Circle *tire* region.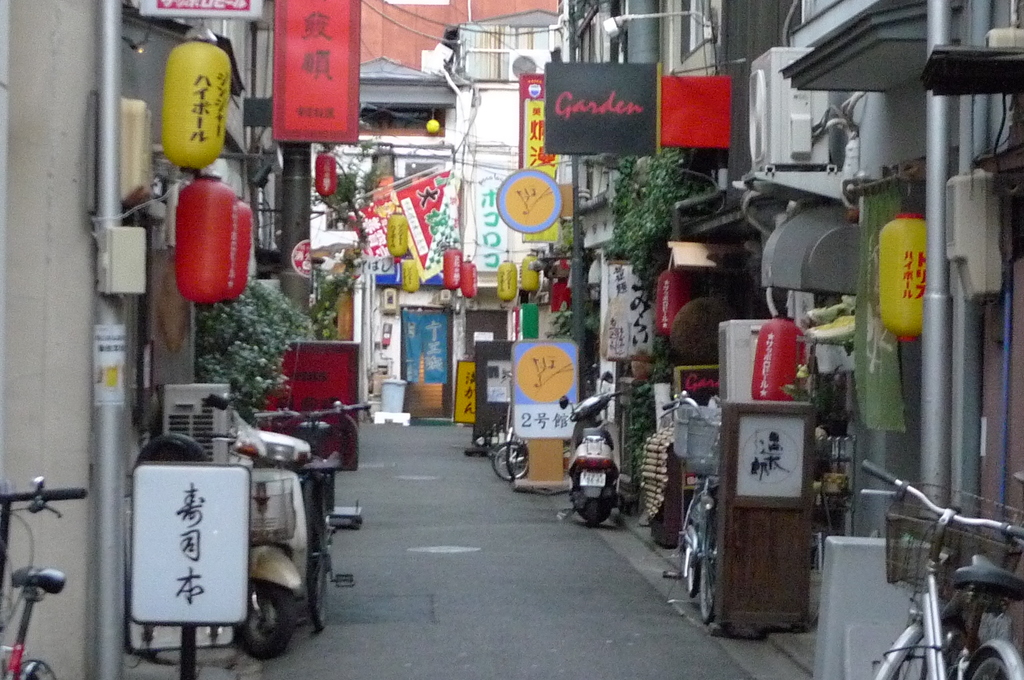
Region: crop(306, 475, 327, 635).
